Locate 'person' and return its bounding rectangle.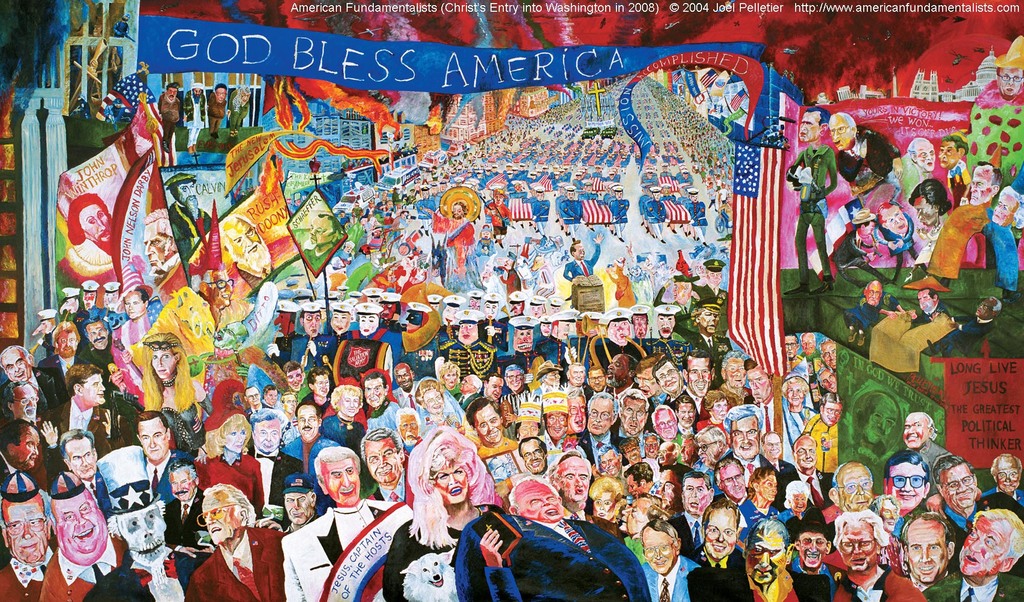
pyautogui.locateOnScreen(391, 405, 427, 459).
